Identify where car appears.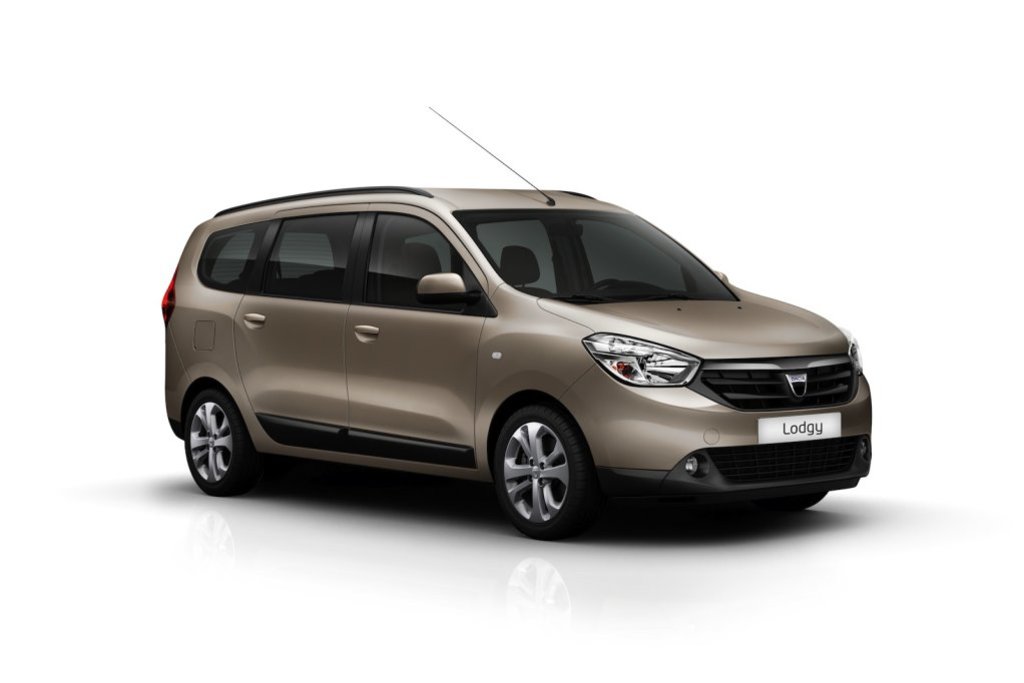
Appears at 154 153 888 550.
